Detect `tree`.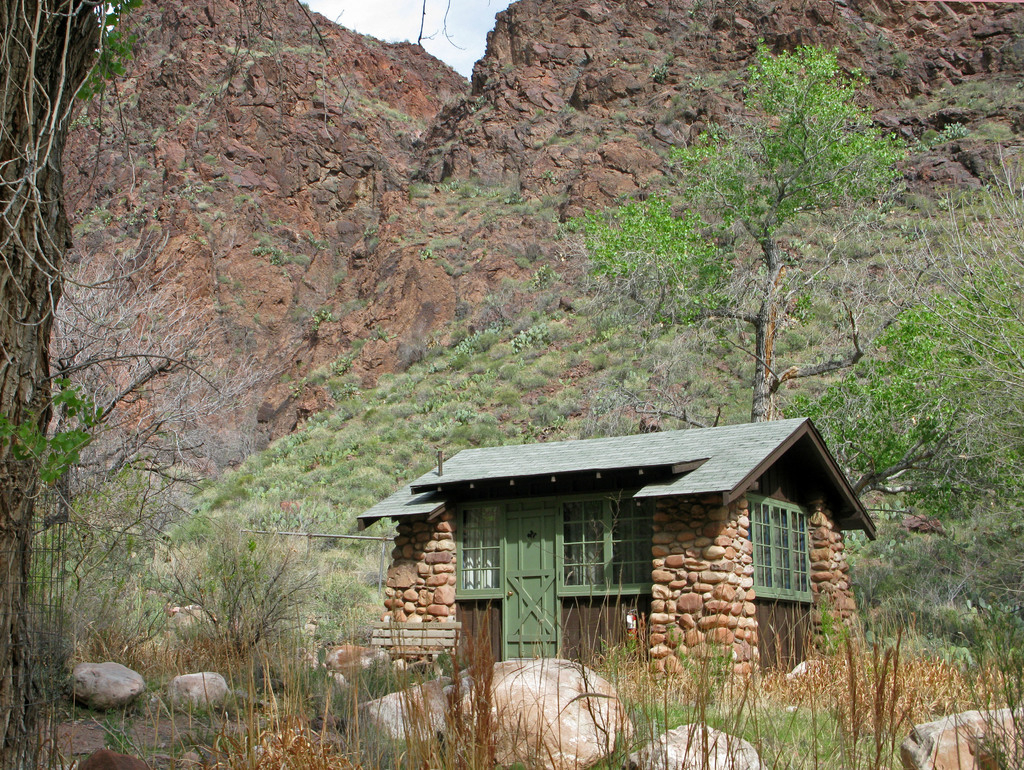
Detected at left=0, top=0, right=610, bottom=766.
